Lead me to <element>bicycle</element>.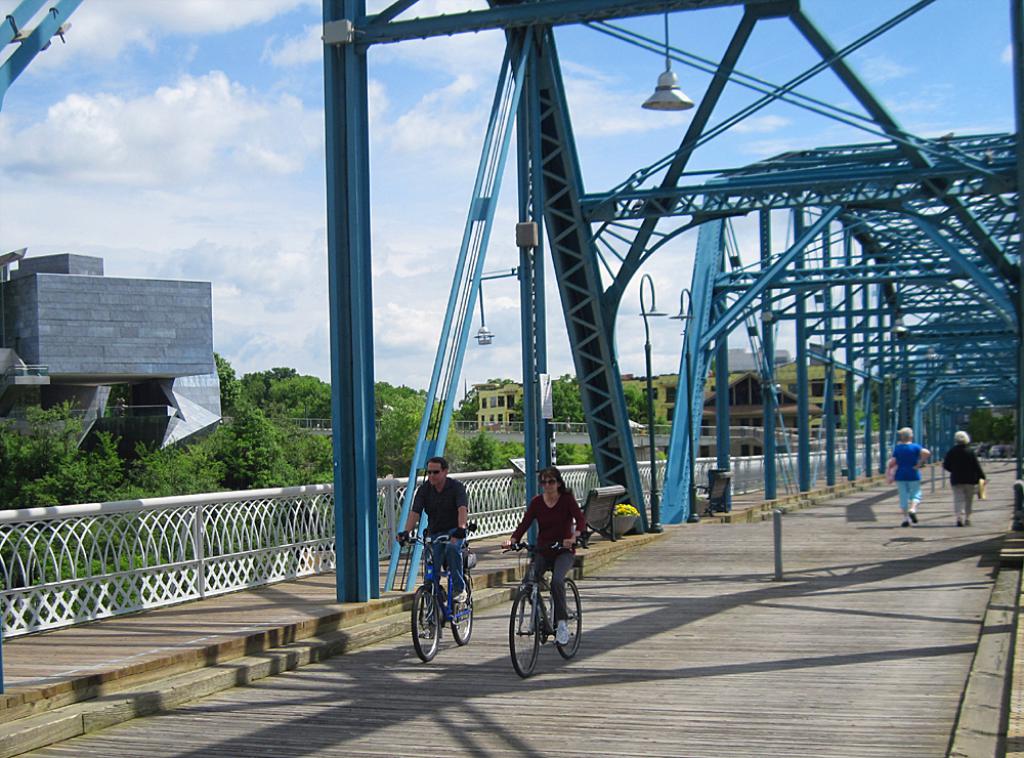
Lead to box=[508, 542, 584, 677].
